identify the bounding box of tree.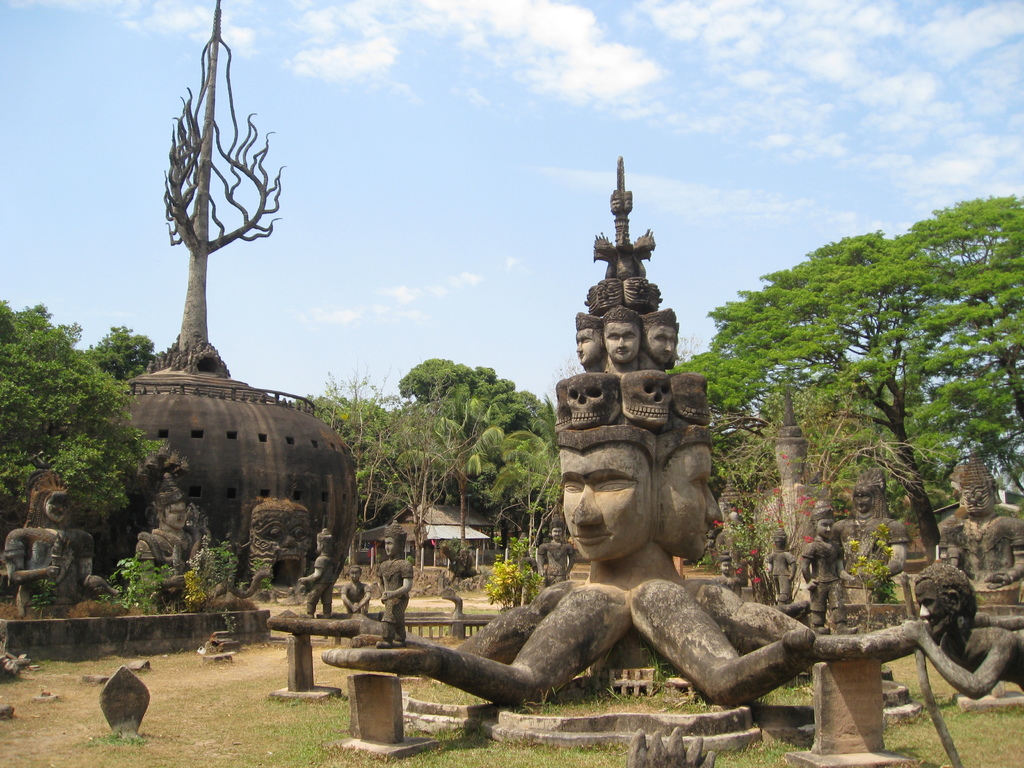
269 365 396 460.
